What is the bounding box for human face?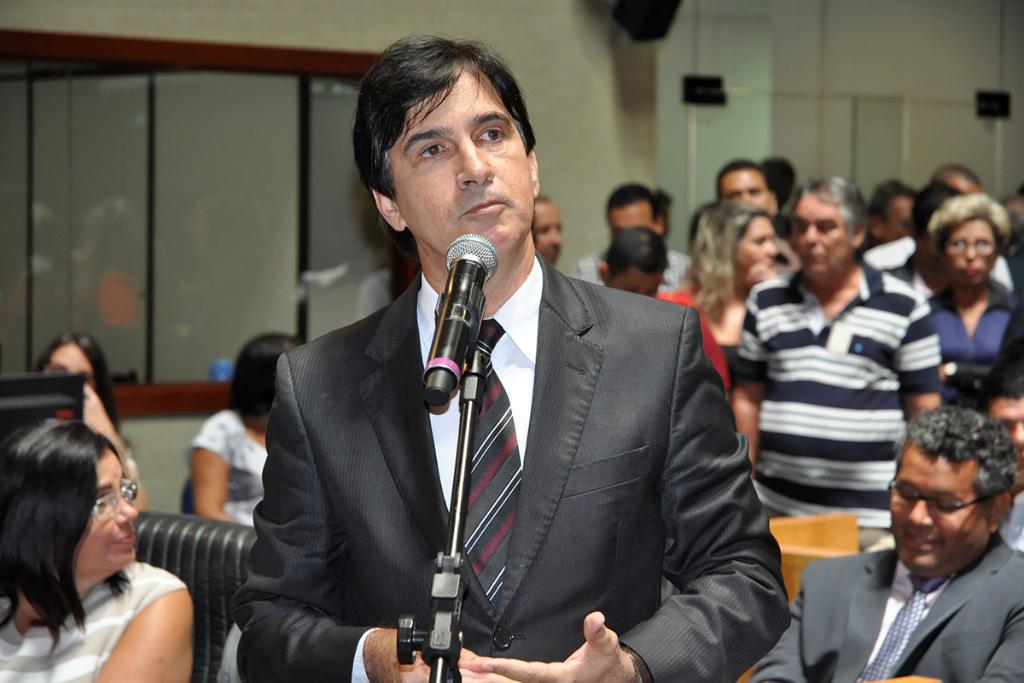
x1=719 y1=167 x2=772 y2=208.
